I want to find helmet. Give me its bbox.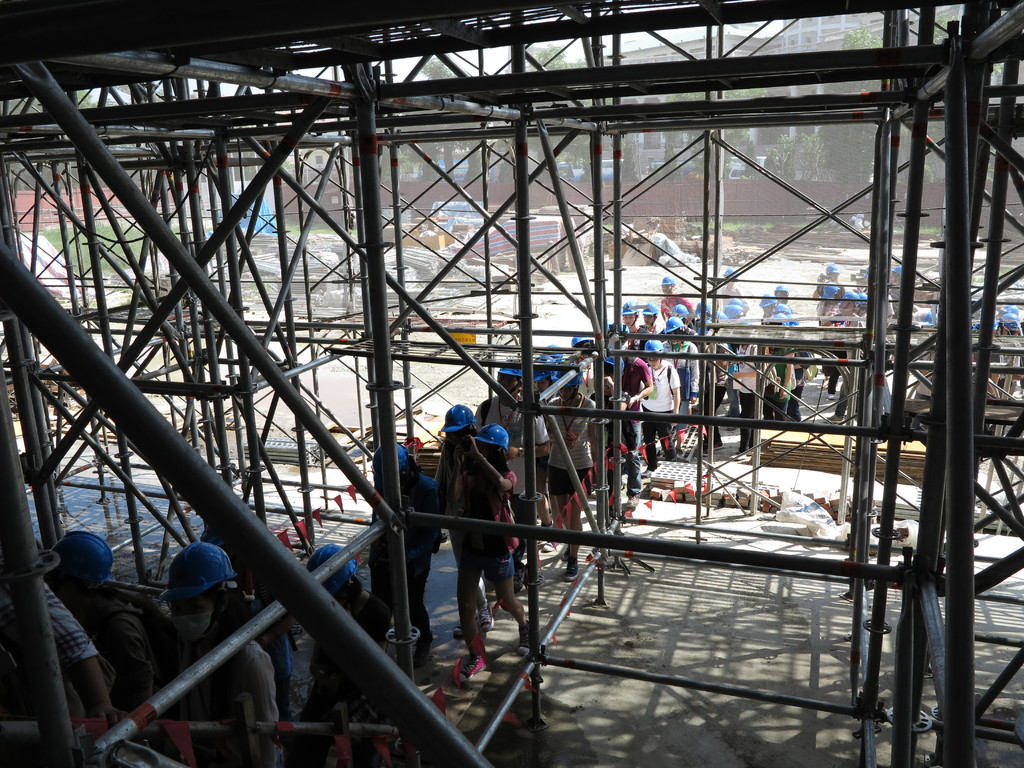
crop(476, 422, 509, 461).
